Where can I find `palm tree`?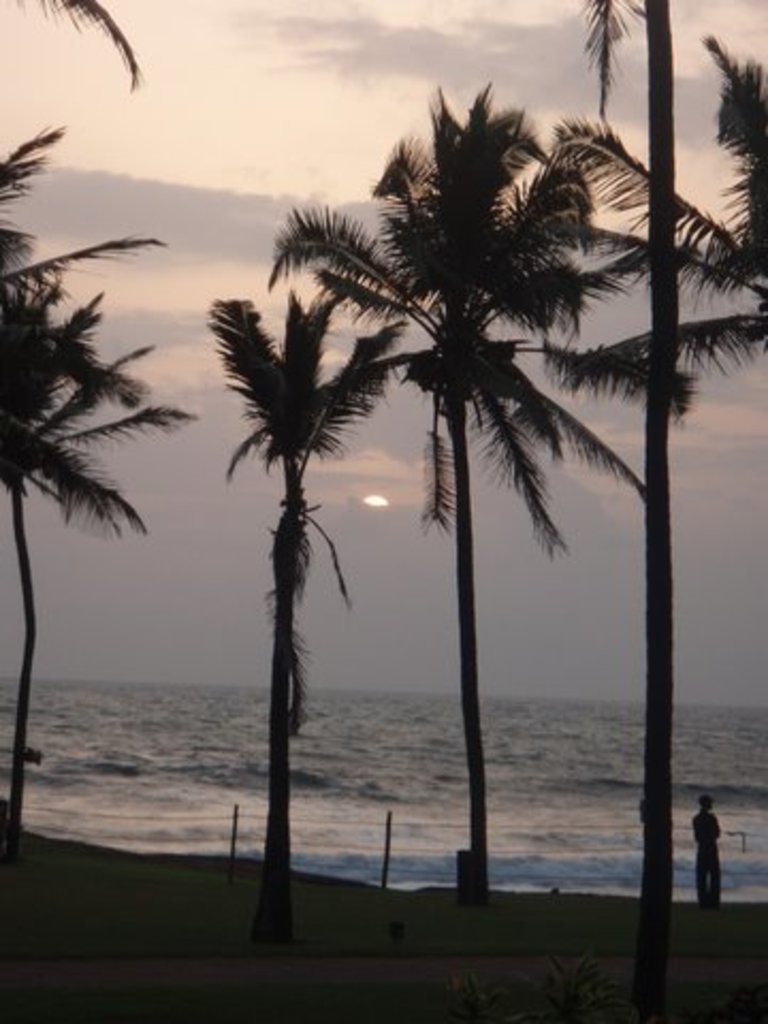
You can find it at Rect(585, 87, 766, 437).
